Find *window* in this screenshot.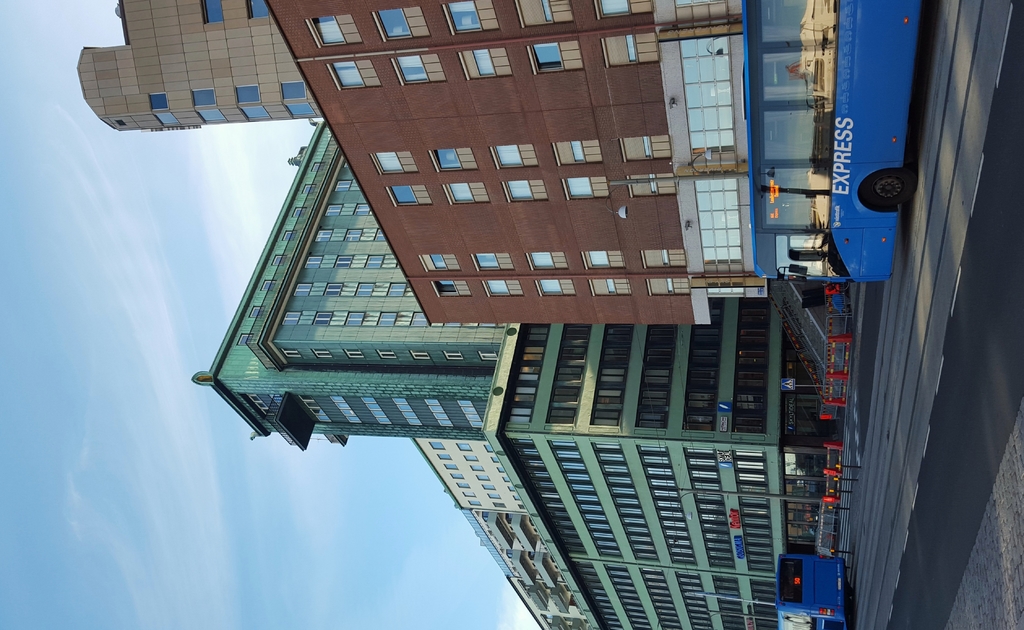
The bounding box for *window* is [left=527, top=248, right=568, bottom=266].
